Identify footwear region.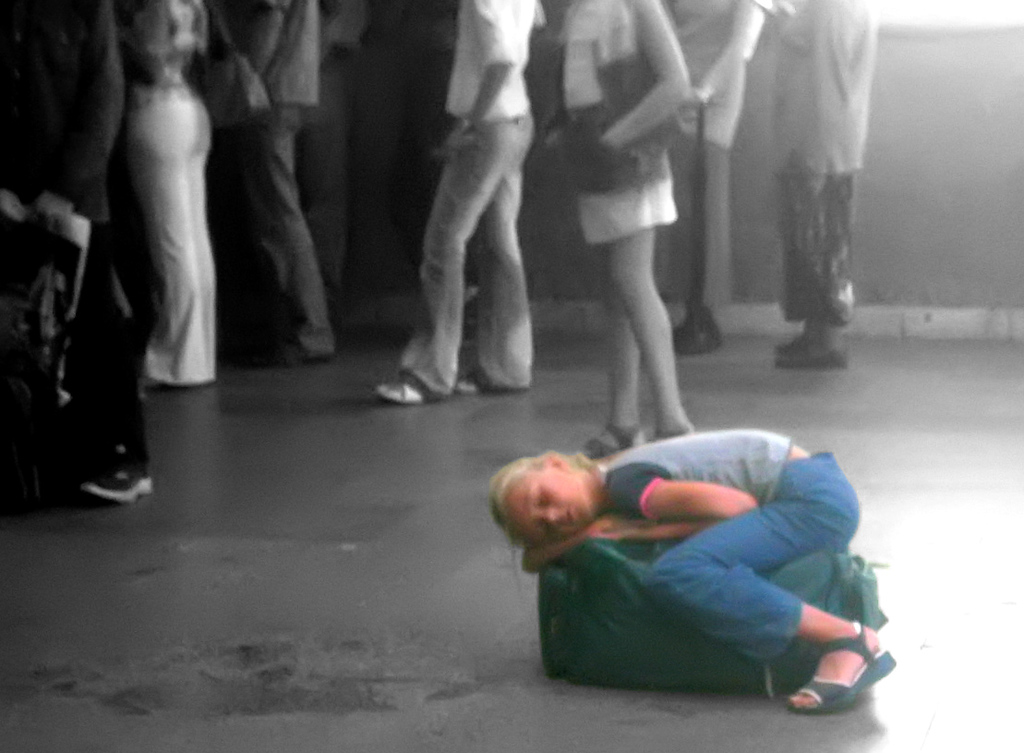
Region: box=[573, 422, 639, 464].
